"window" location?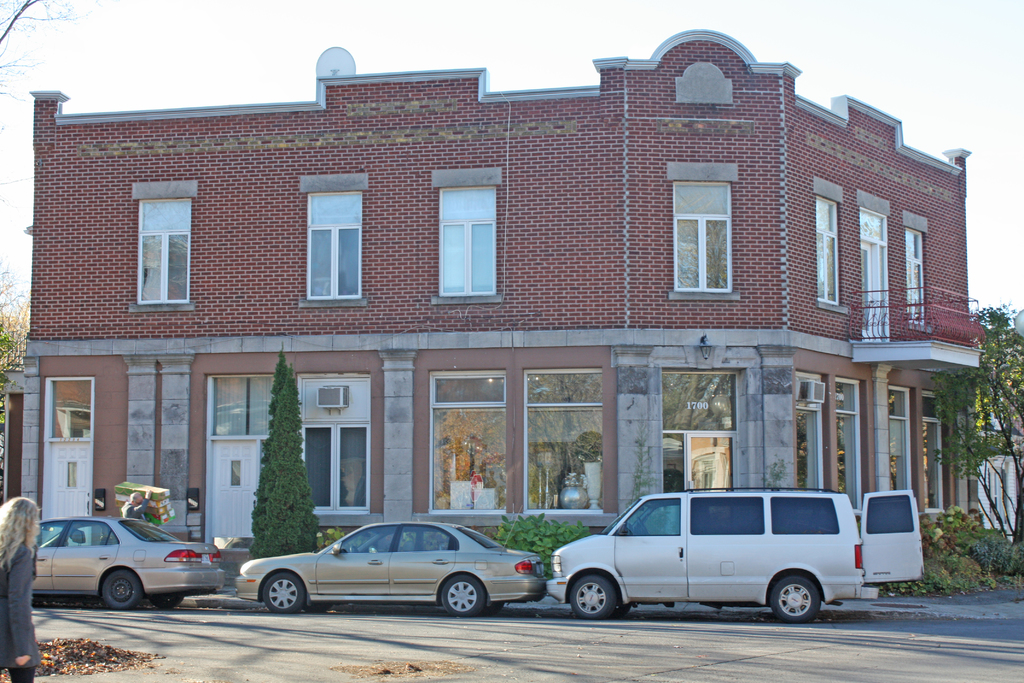
locate(805, 172, 845, 314)
